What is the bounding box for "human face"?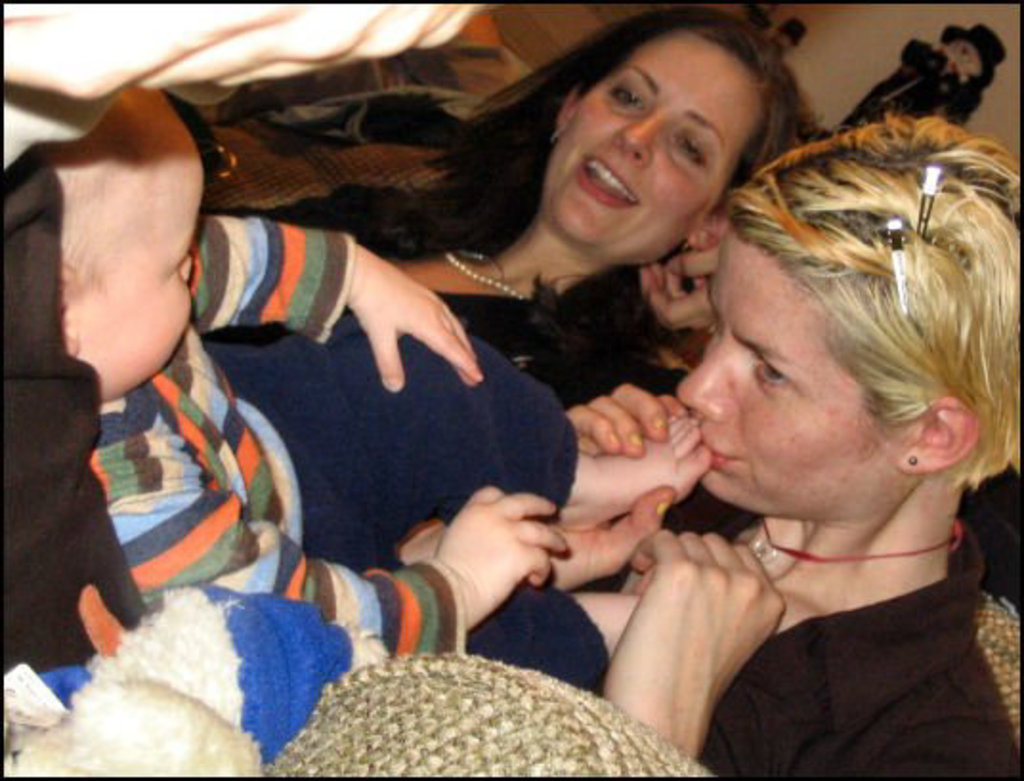
Rect(548, 19, 755, 262).
